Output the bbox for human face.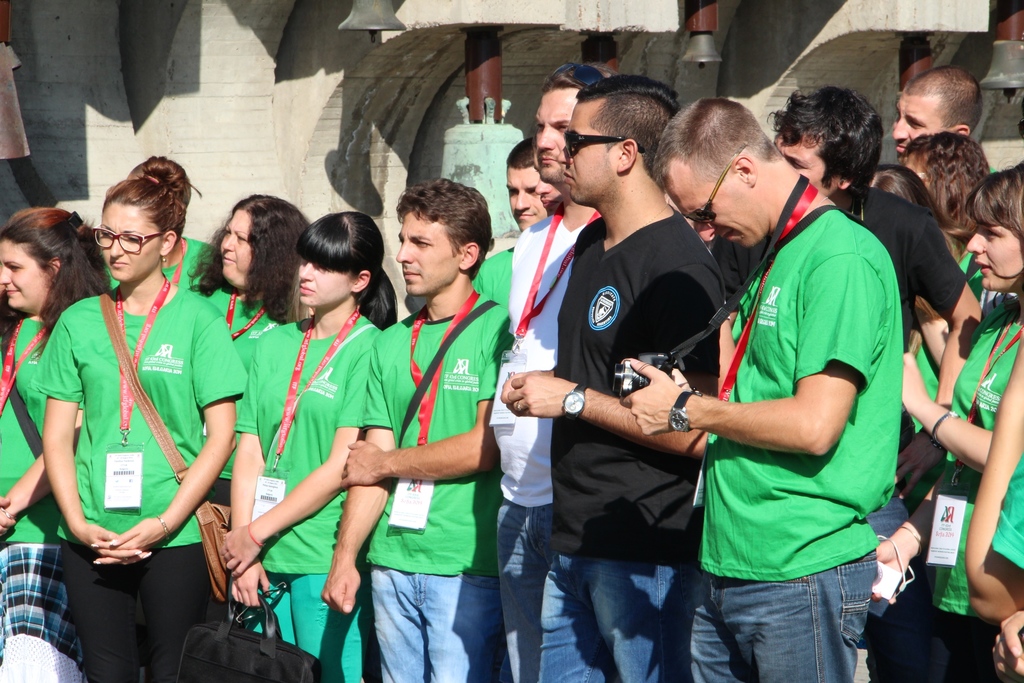
Rect(891, 92, 948, 159).
